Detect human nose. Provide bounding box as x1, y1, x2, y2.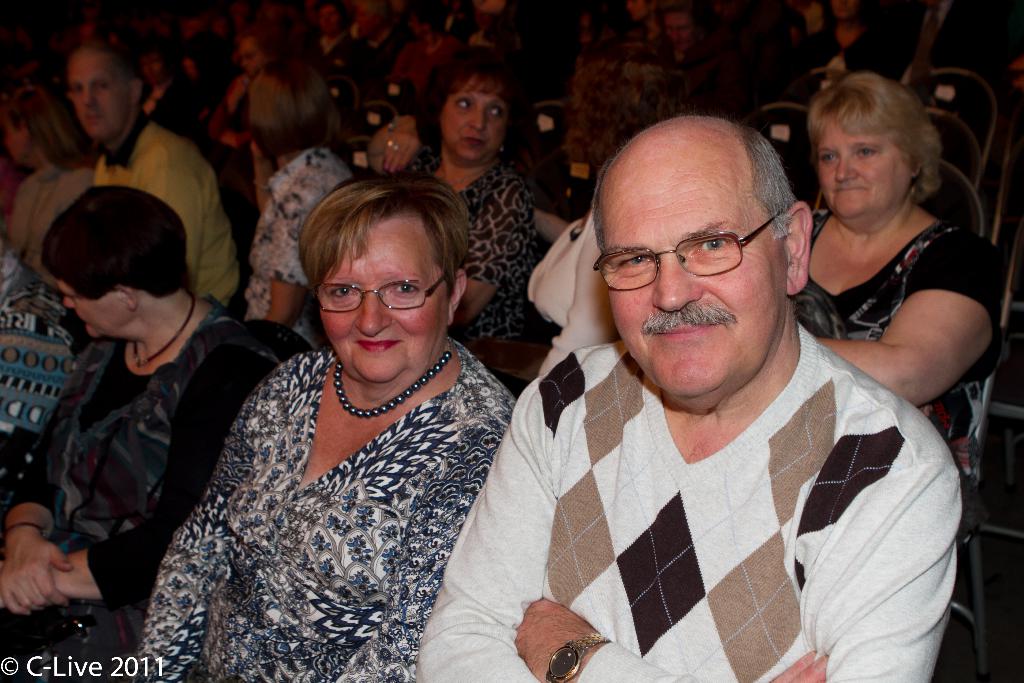
64, 295, 73, 308.
